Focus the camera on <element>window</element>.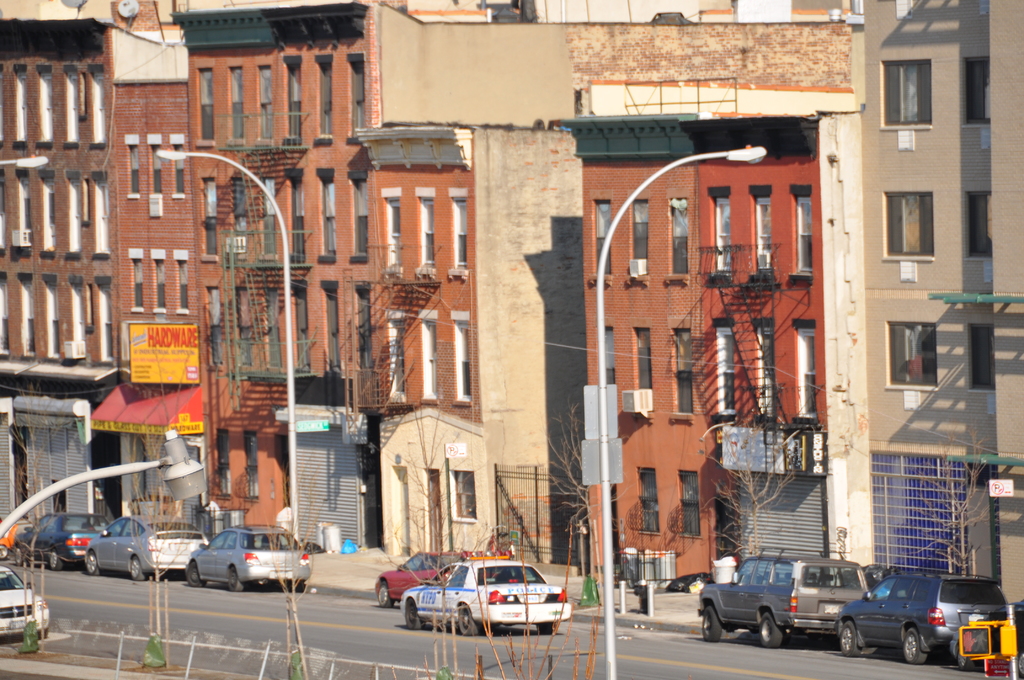
Focus region: [x1=708, y1=181, x2=737, y2=279].
